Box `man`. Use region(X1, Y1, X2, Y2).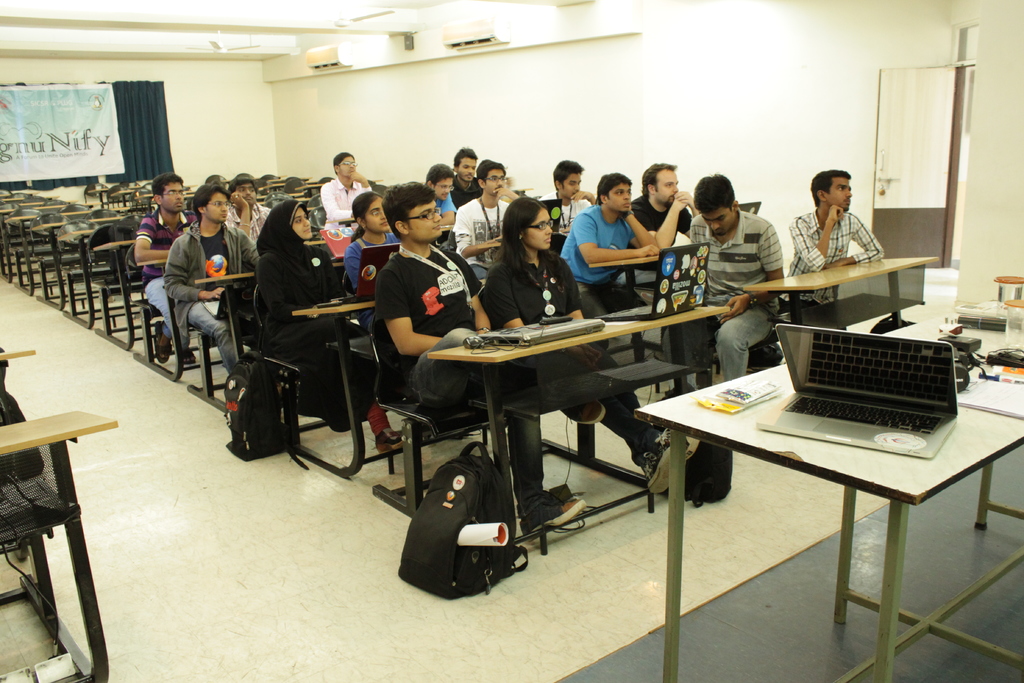
region(804, 167, 887, 281).
